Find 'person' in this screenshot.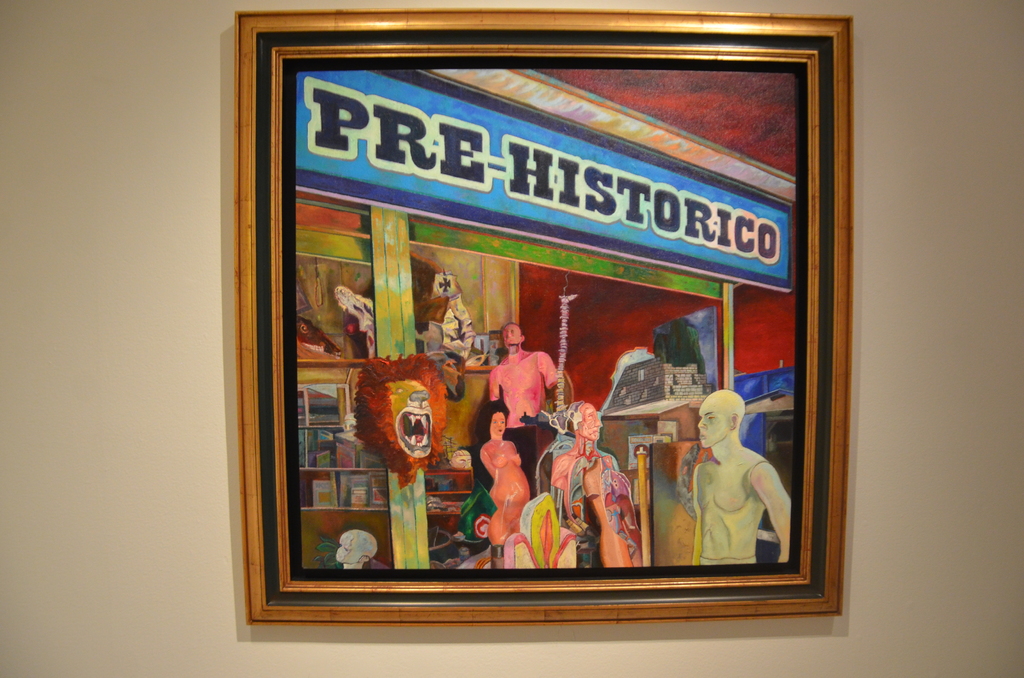
The bounding box for 'person' is region(483, 339, 552, 438).
